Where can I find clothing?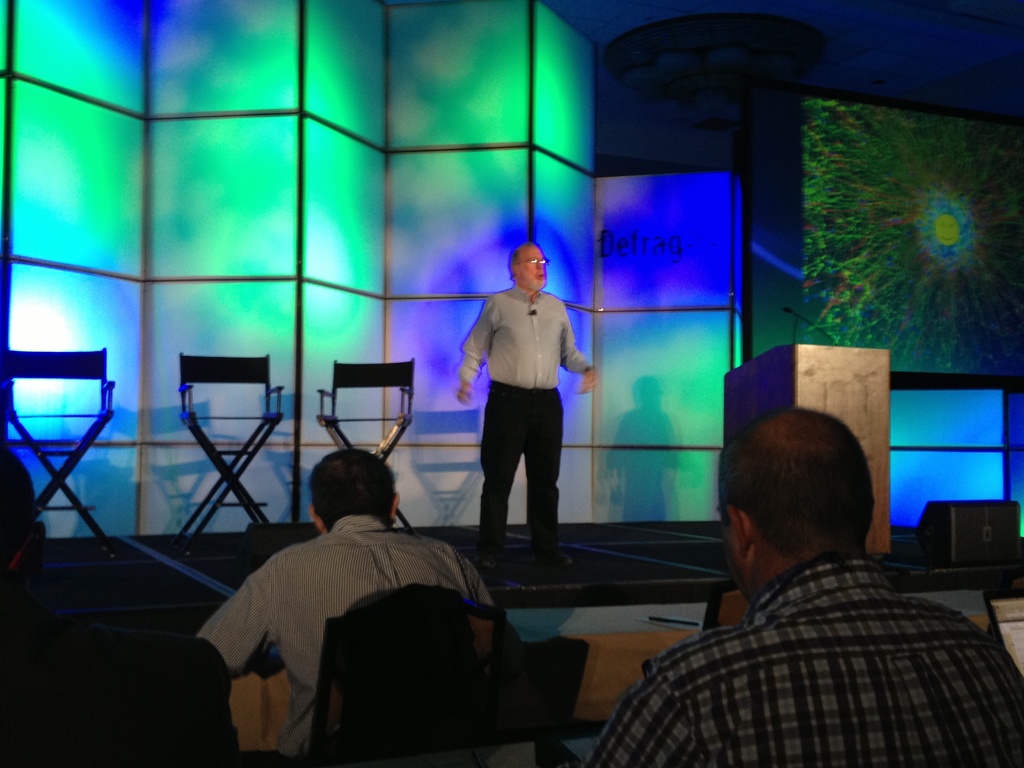
You can find it at <box>196,512,509,767</box>.
